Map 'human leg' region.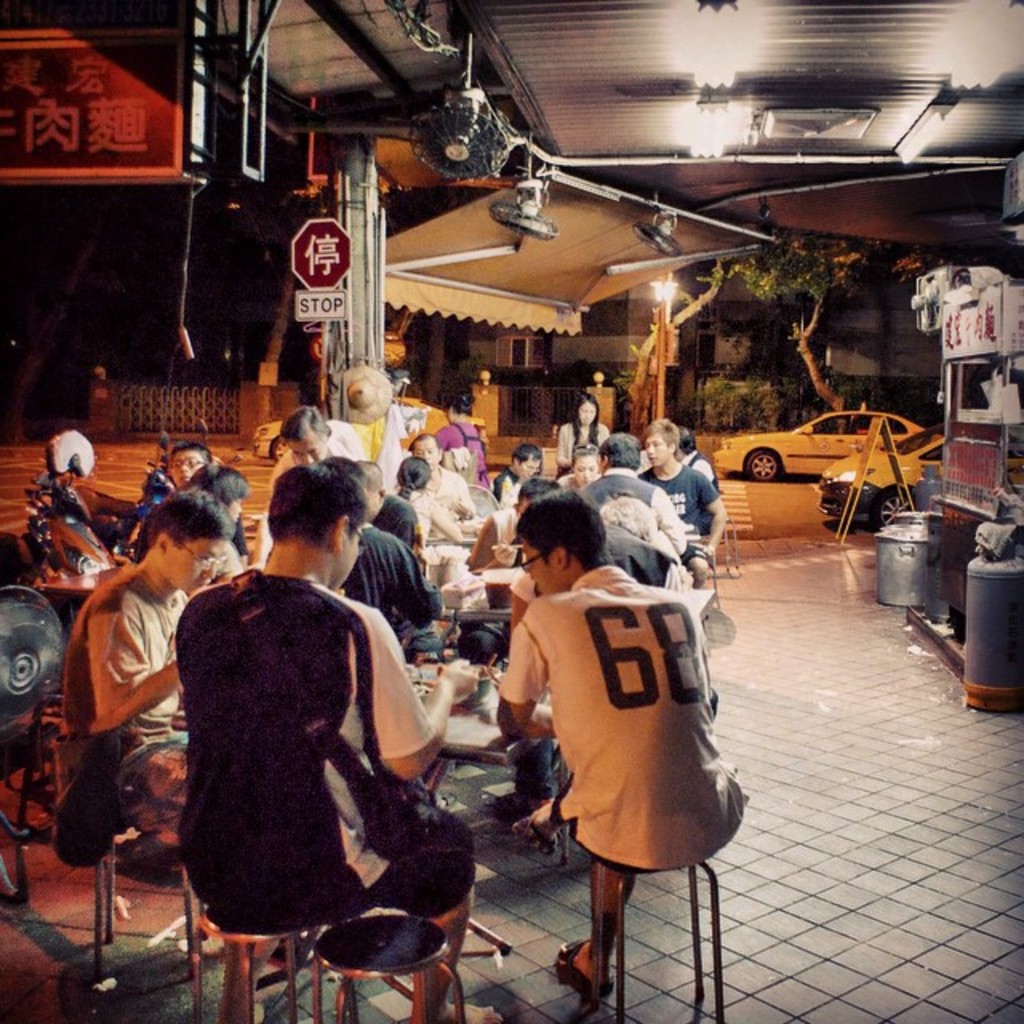
Mapped to l=560, t=846, r=635, b=997.
